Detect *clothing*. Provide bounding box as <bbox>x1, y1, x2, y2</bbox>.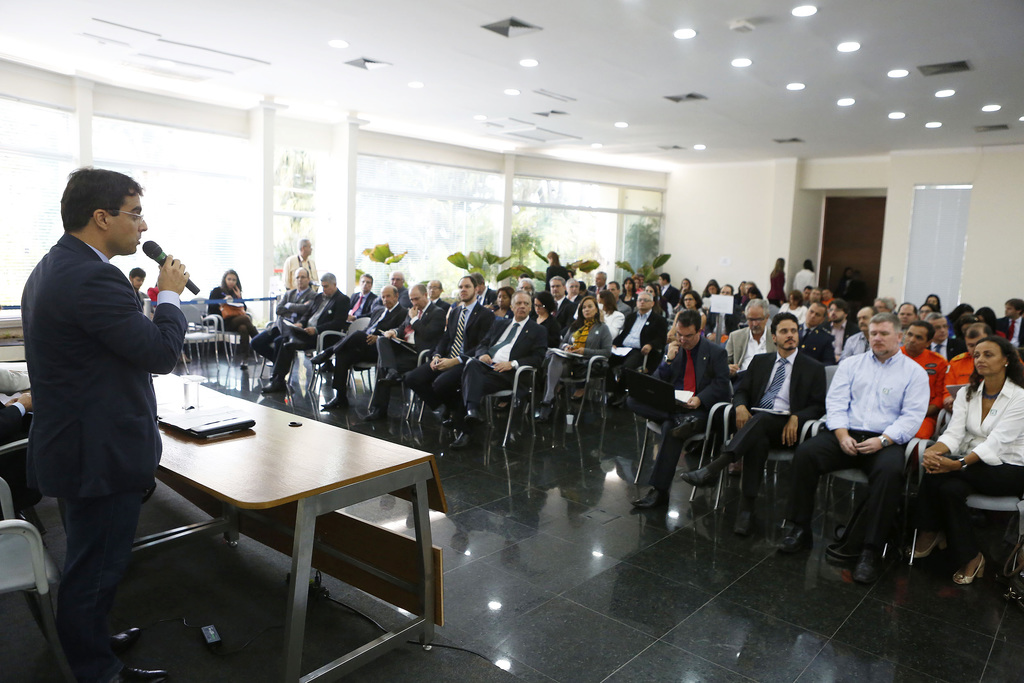
<bbox>836, 329, 872, 368</bbox>.
